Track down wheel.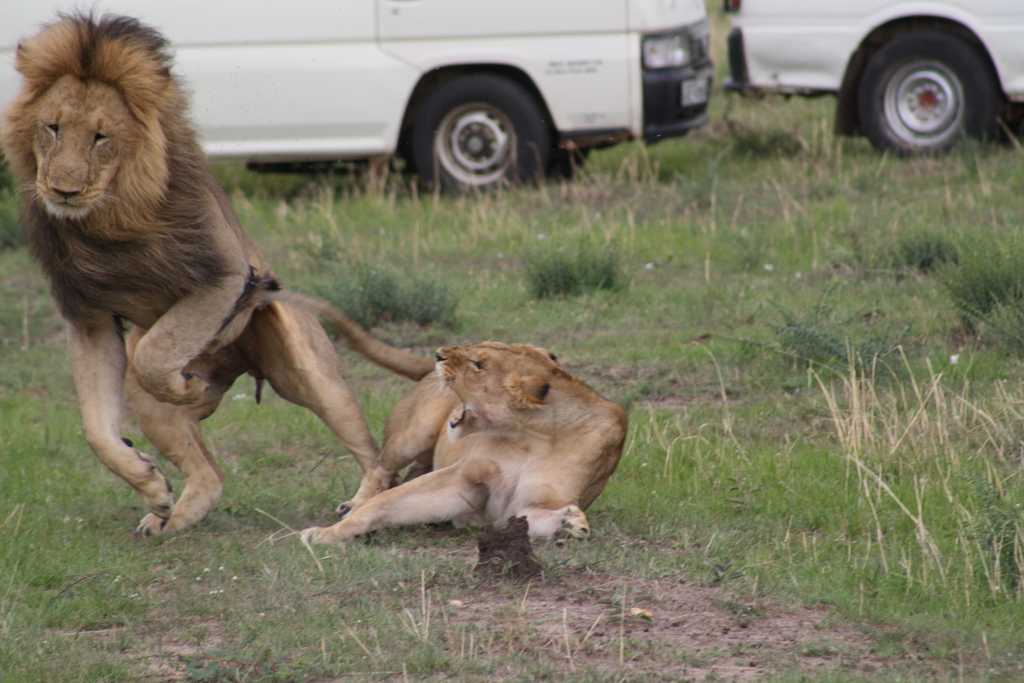
Tracked to 547 148 592 189.
